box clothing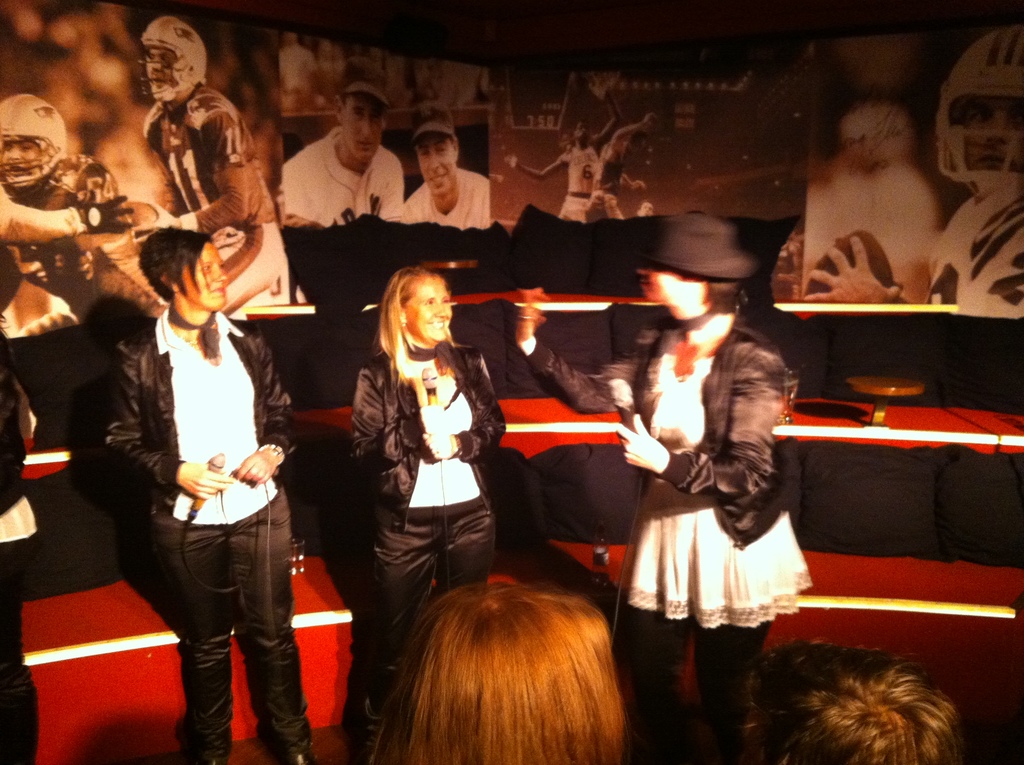
detection(344, 339, 505, 761)
